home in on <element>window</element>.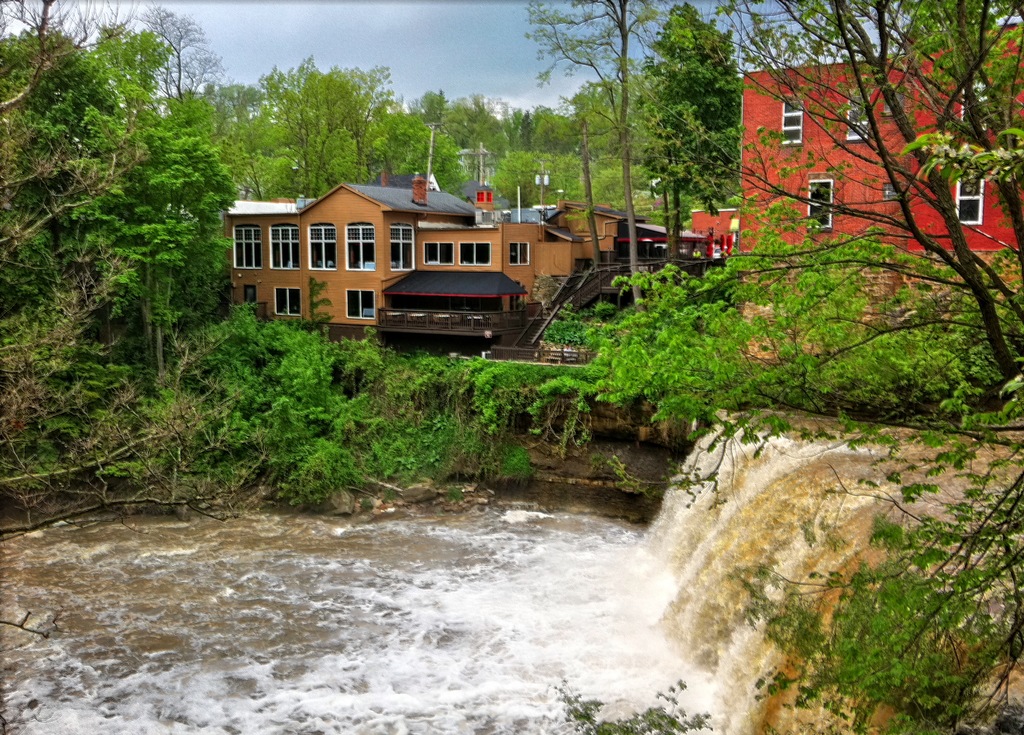
Homed in at <bbox>348, 286, 374, 320</bbox>.
